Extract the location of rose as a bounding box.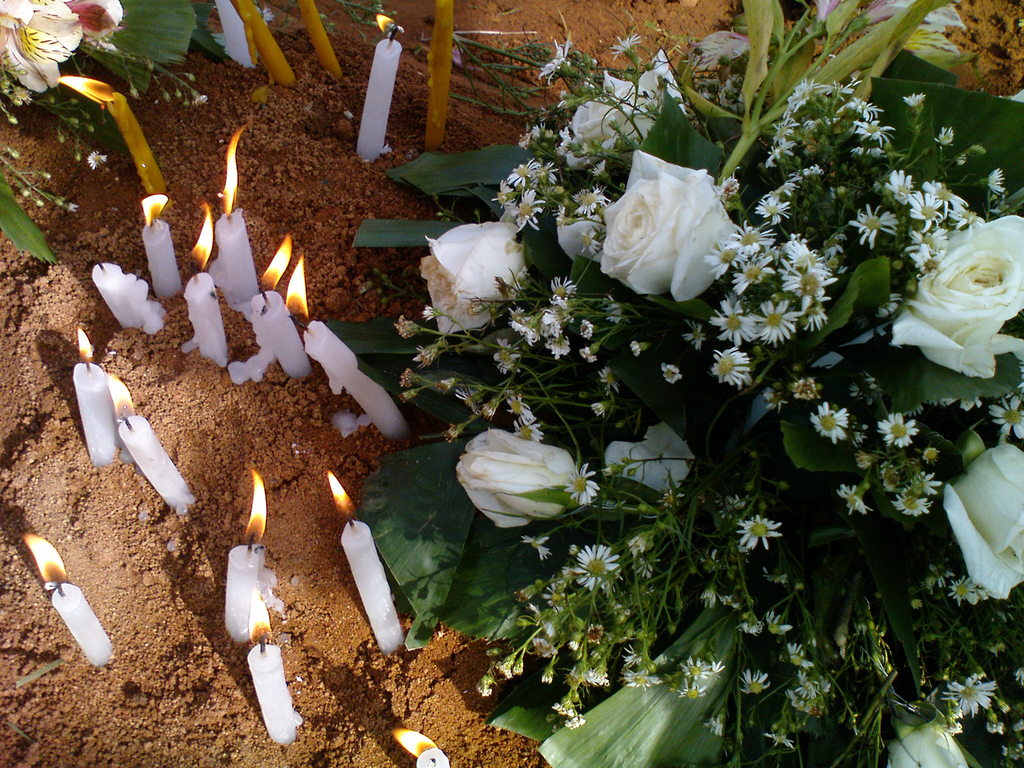
locate(419, 223, 531, 331).
